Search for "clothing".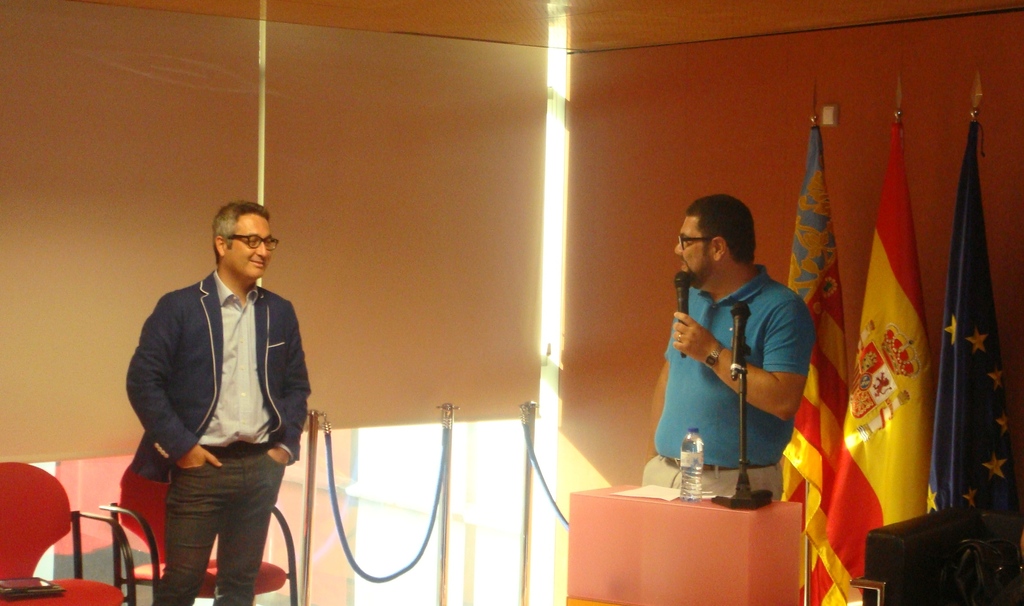
Found at [112,266,323,598].
